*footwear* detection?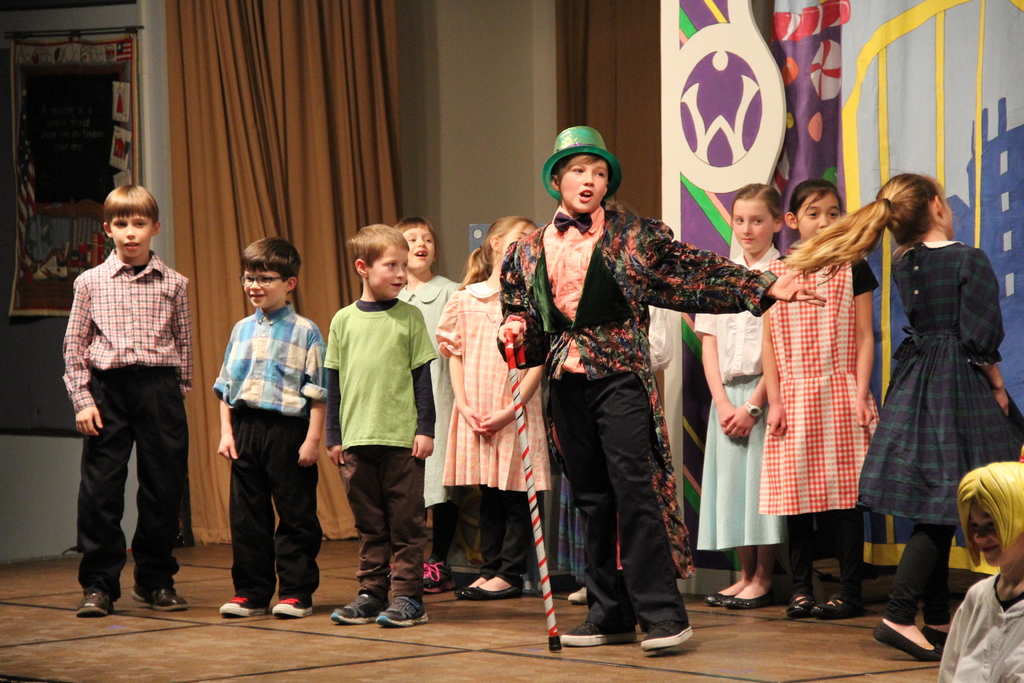
<box>424,559,455,597</box>
